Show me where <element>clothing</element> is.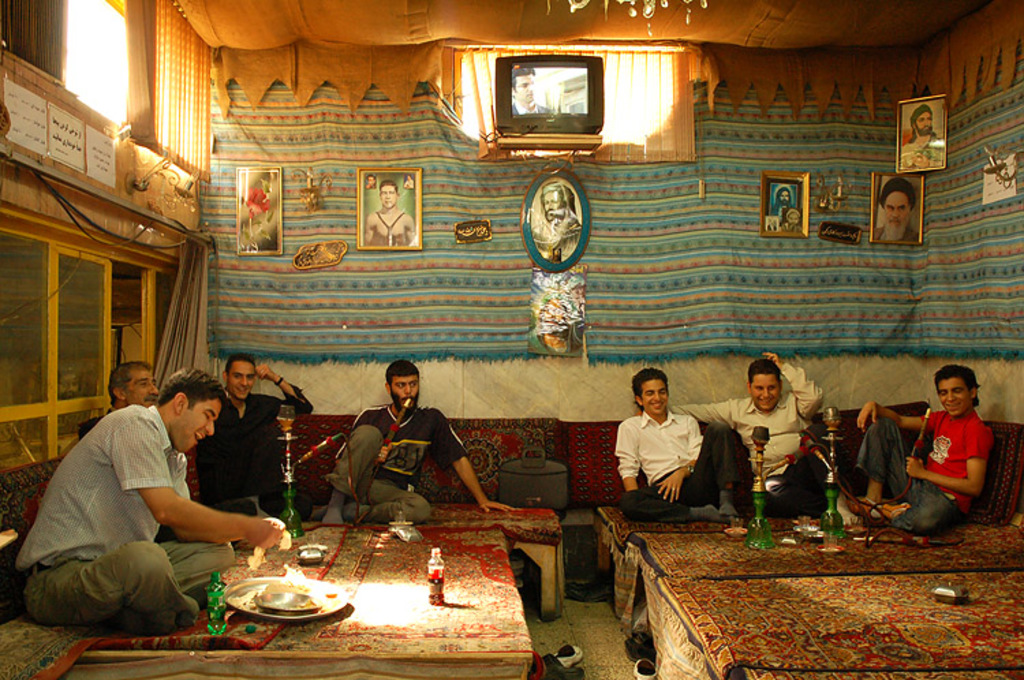
<element>clothing</element> is at <bbox>669, 356, 833, 486</bbox>.
